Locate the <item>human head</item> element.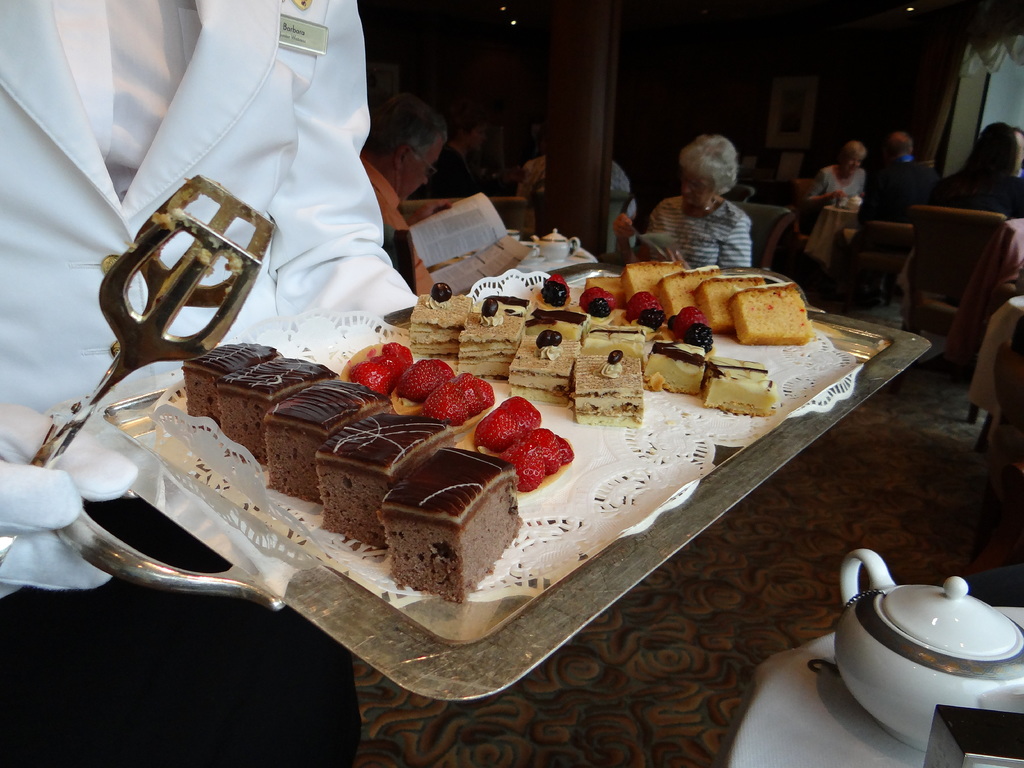
Element bbox: bbox=(840, 138, 867, 166).
